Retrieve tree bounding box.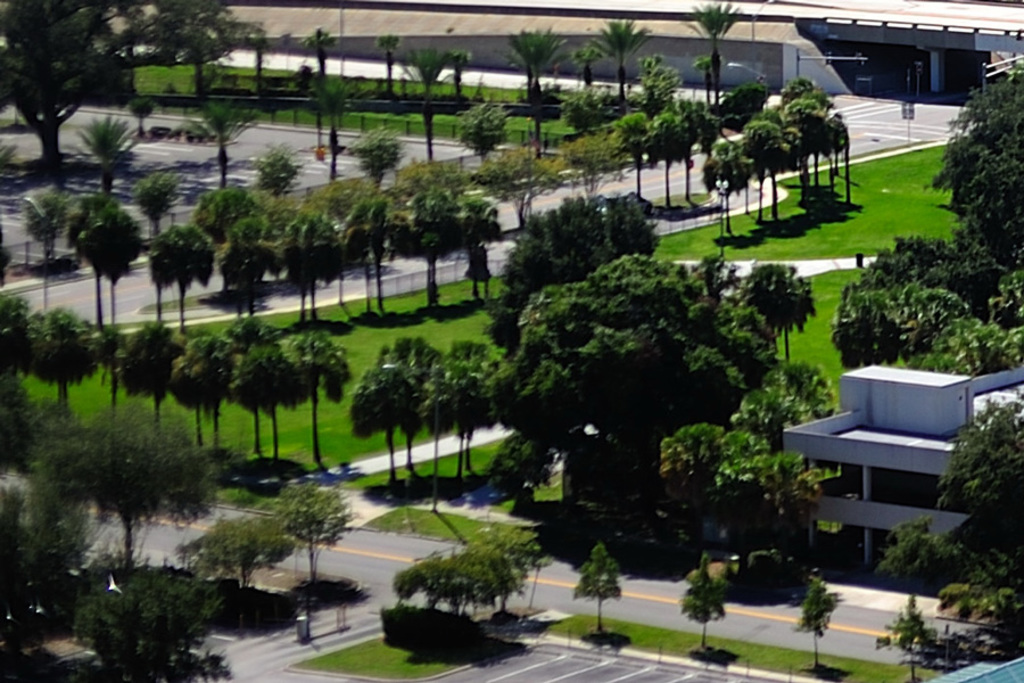
Bounding box: BBox(653, 359, 839, 522).
